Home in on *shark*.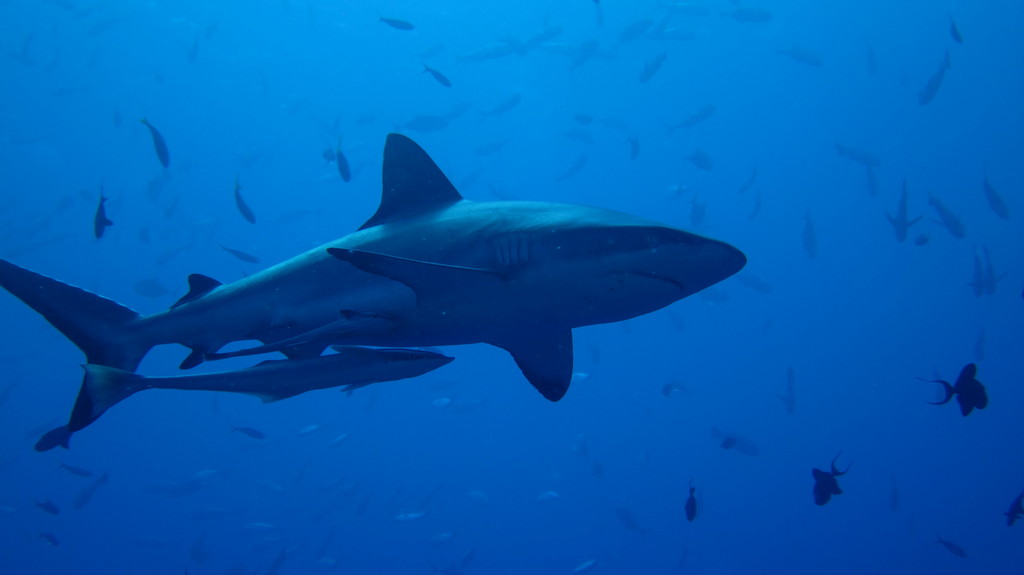
Homed in at crop(0, 127, 758, 402).
